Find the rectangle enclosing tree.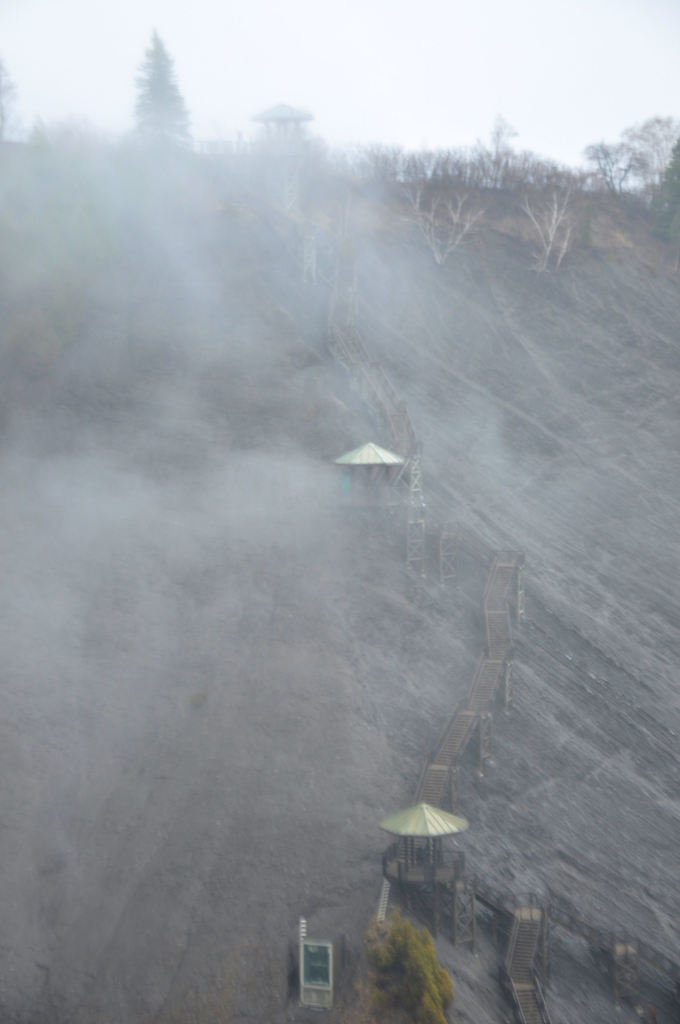
<box>521,188,567,268</box>.
